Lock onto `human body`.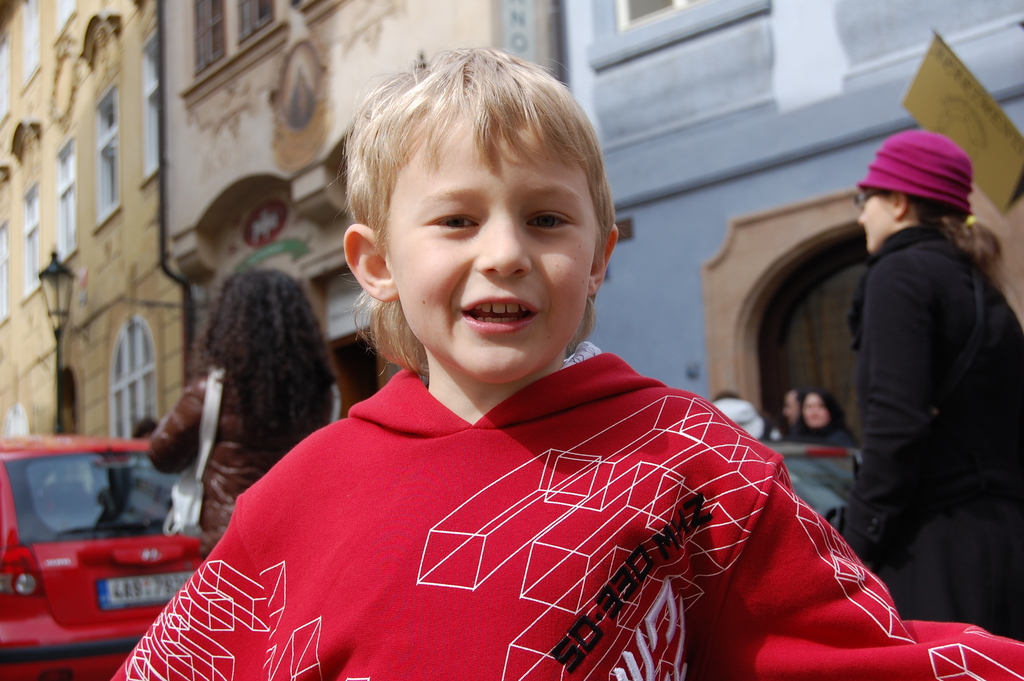
Locked: 804 120 1012 624.
